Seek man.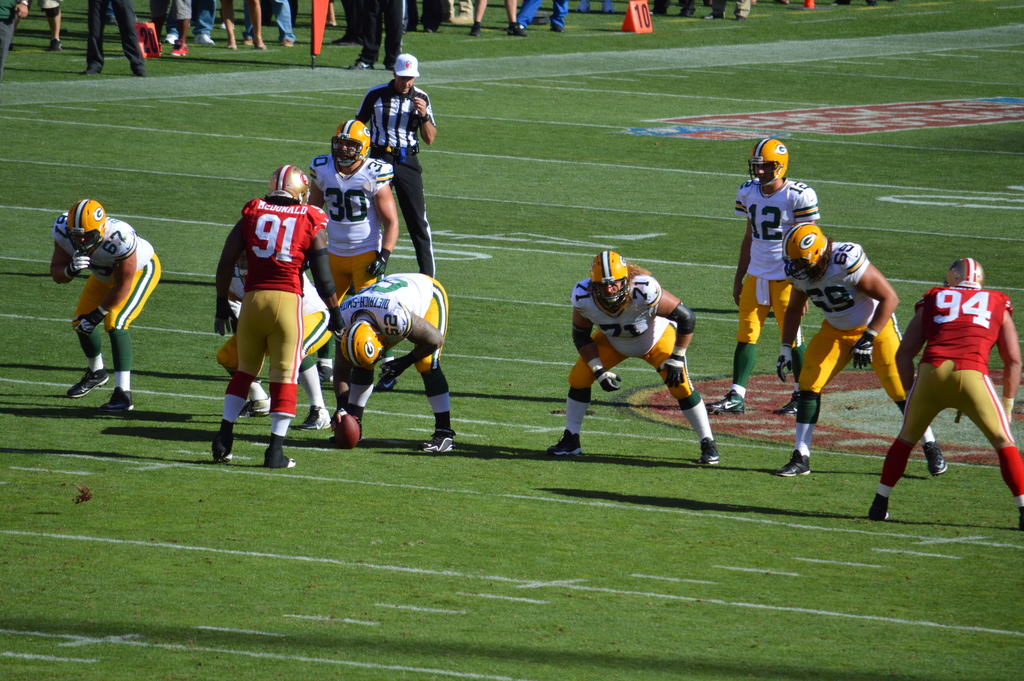
[x1=49, y1=202, x2=161, y2=418].
